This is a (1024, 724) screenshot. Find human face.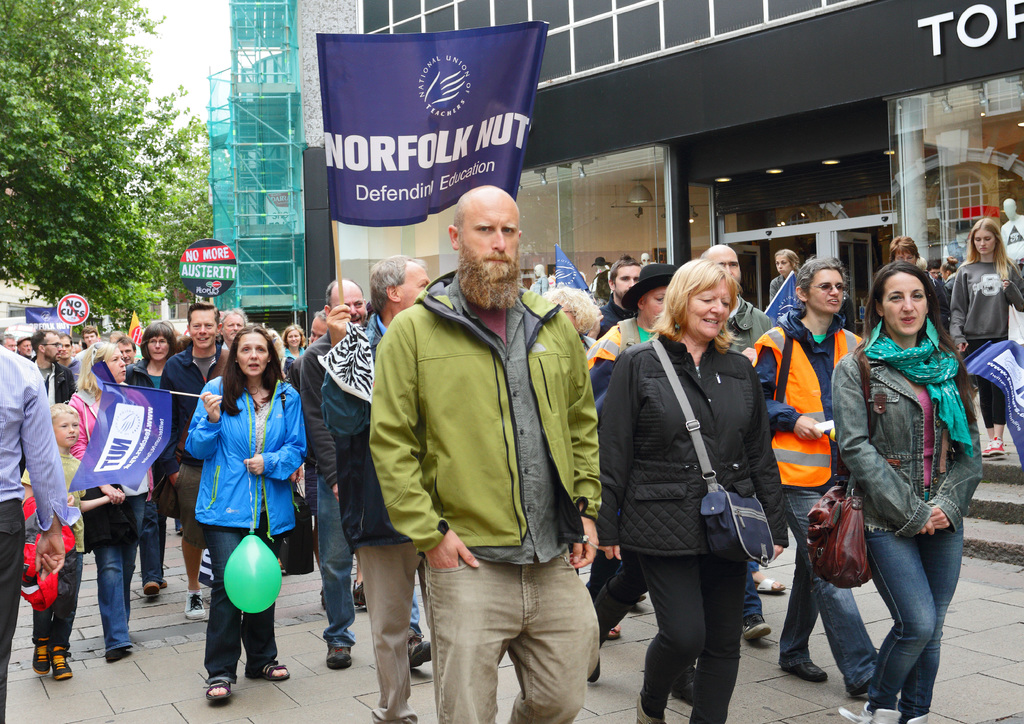
Bounding box: [x1=975, y1=229, x2=997, y2=257].
